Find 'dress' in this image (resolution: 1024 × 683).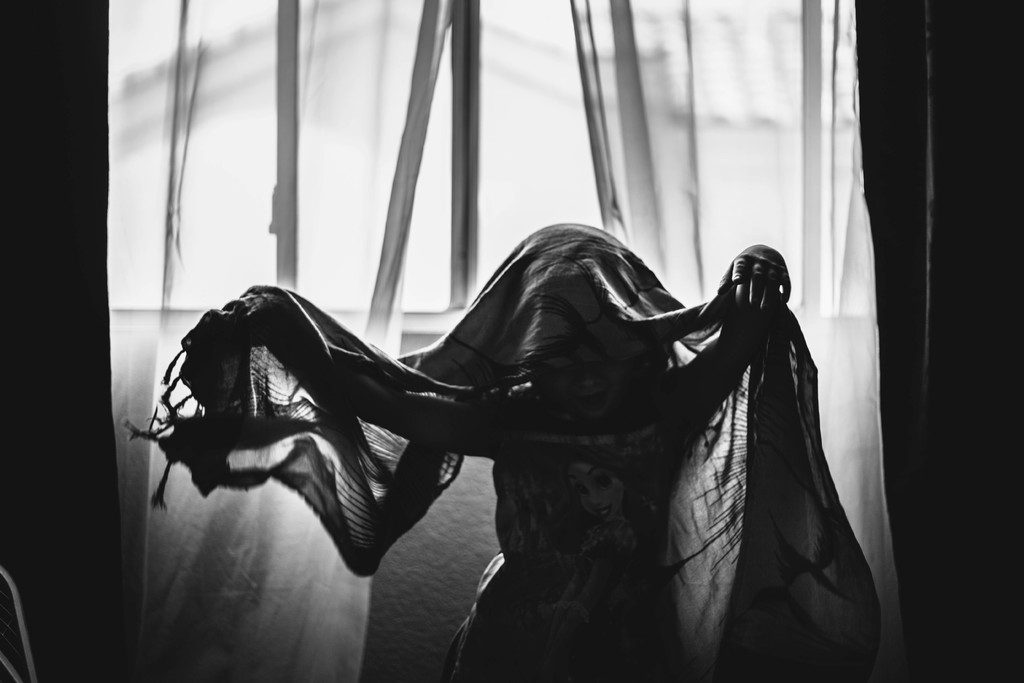
Rect(440, 411, 682, 682).
